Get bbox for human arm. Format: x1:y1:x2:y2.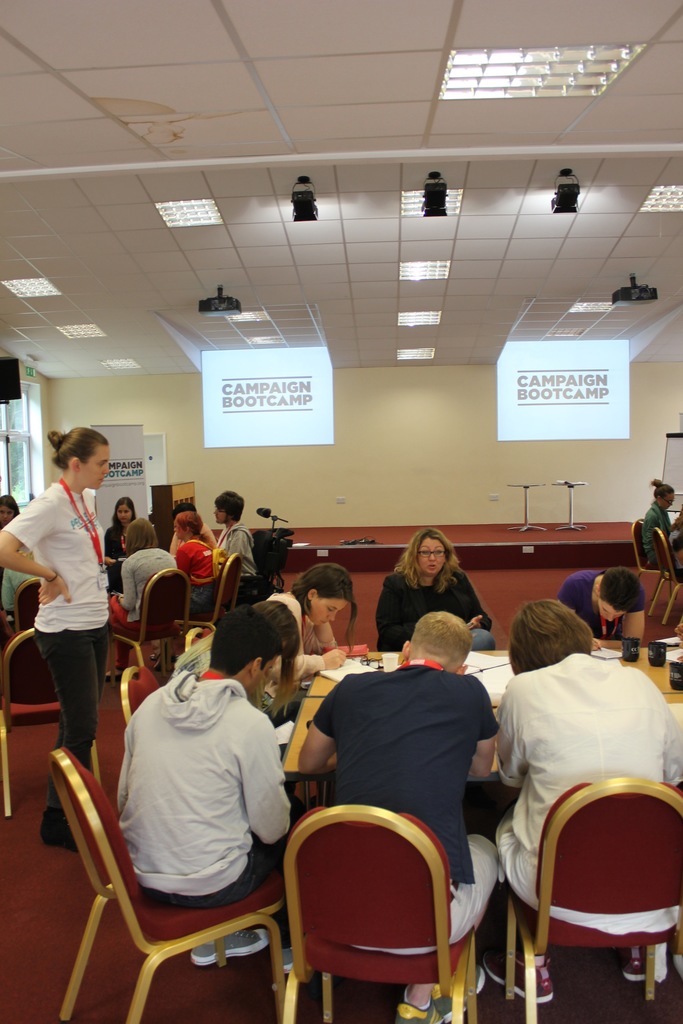
554:574:572:612.
